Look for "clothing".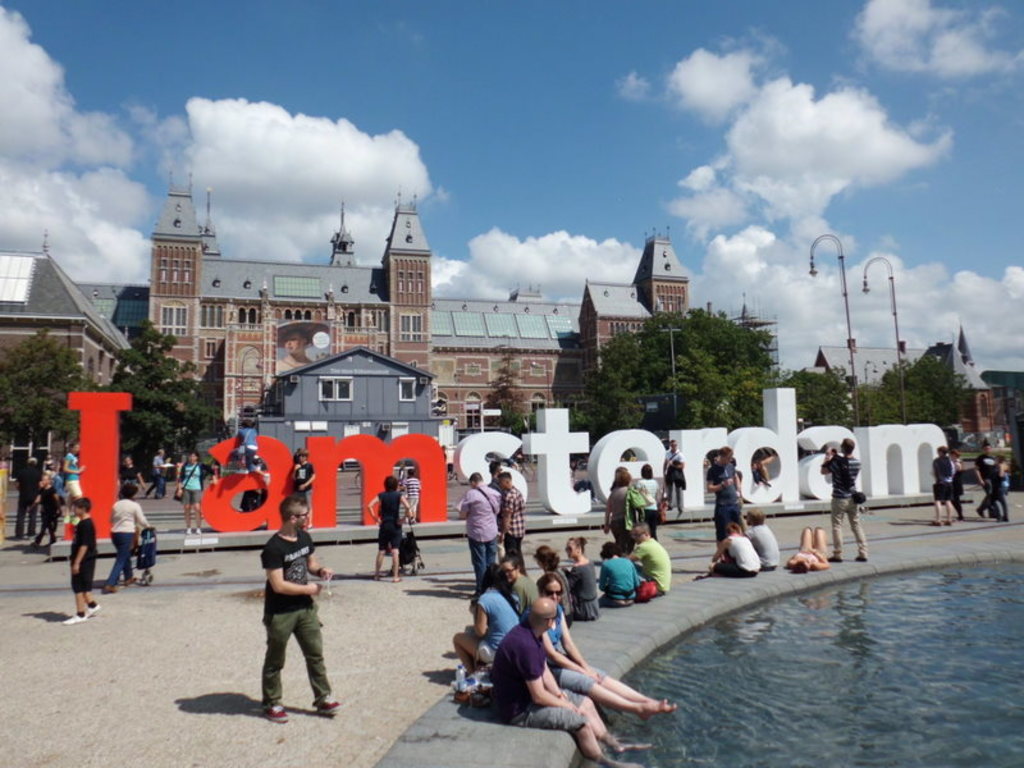
Found: [x1=55, y1=454, x2=82, y2=493].
